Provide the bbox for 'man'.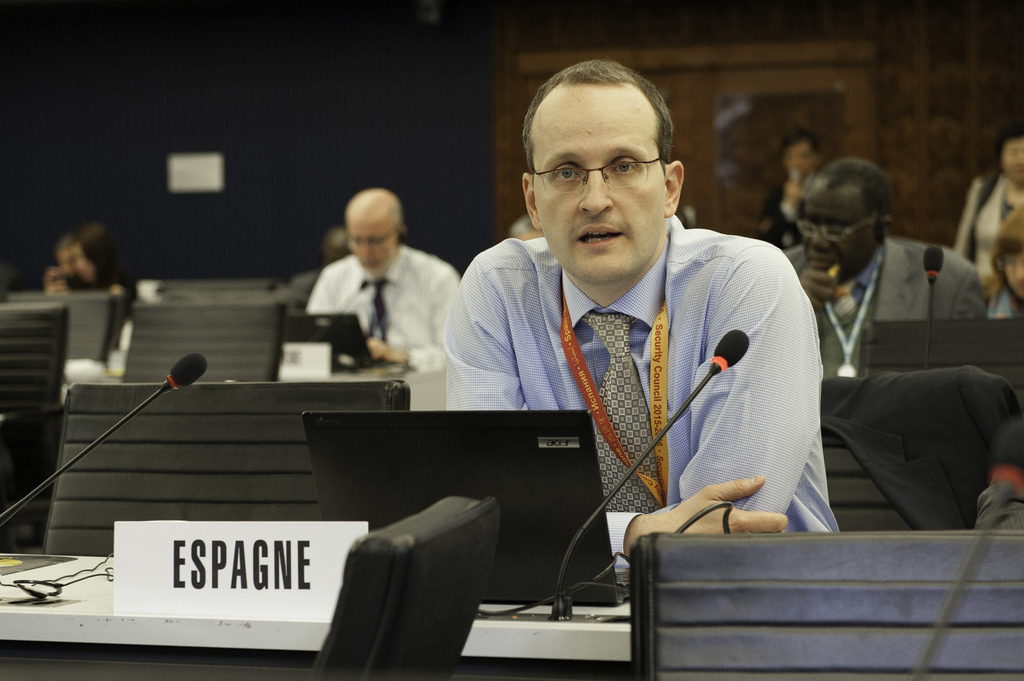
<box>753,128,826,252</box>.
